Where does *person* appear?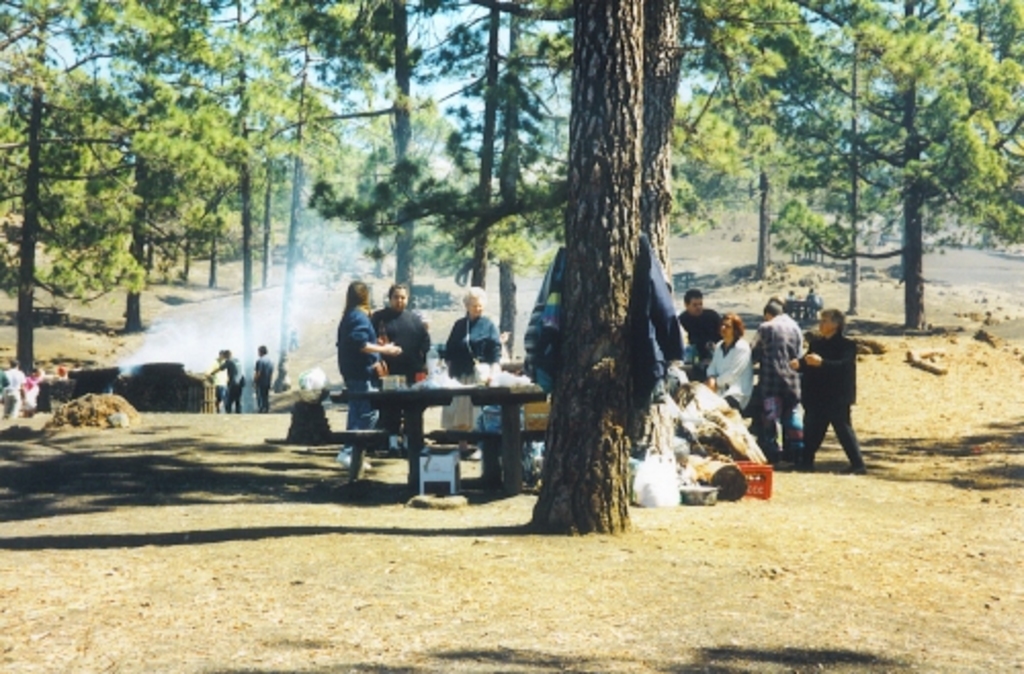
Appears at (0,356,25,432).
